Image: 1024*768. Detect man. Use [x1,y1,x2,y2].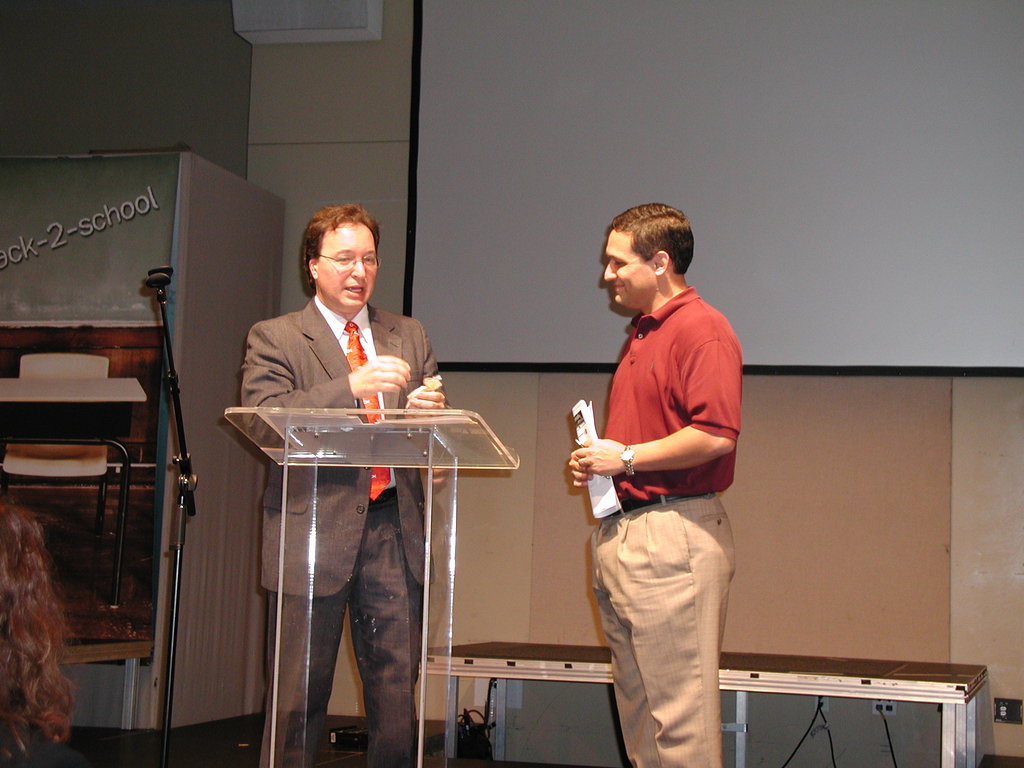
[238,202,449,767].
